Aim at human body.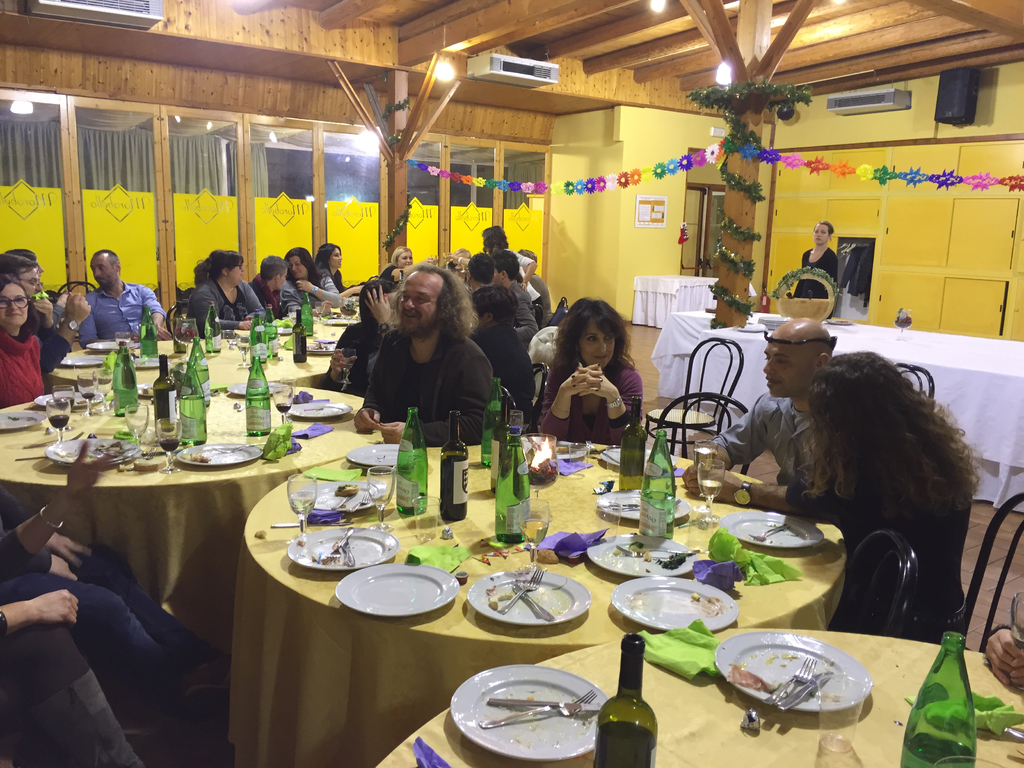
Aimed at bbox=(324, 278, 403, 397).
